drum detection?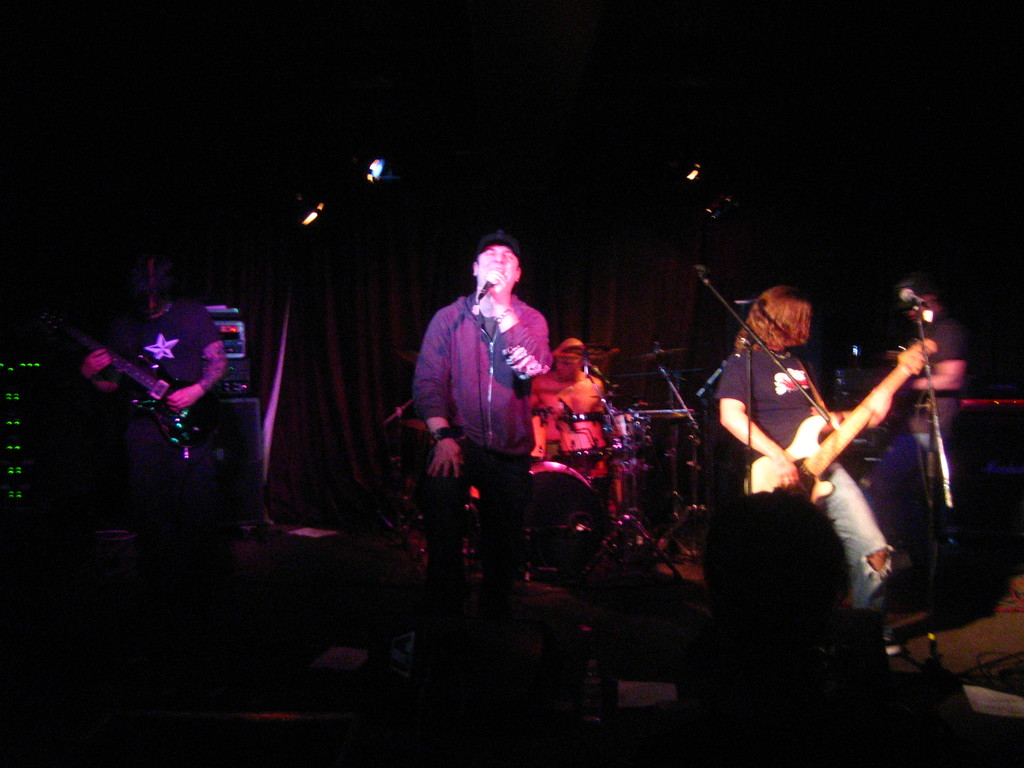
<bbox>524, 460, 610, 568</bbox>
